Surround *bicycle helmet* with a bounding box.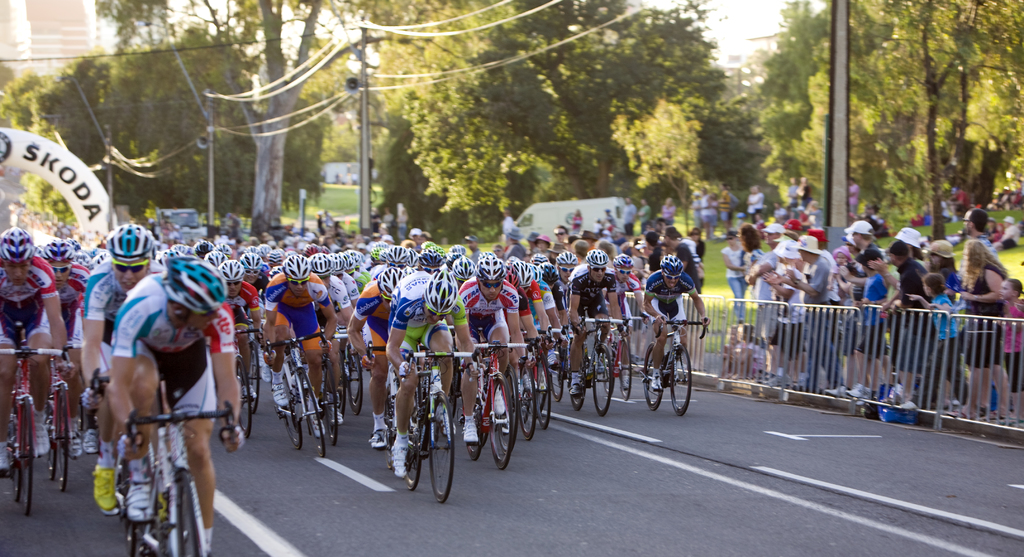
box(504, 262, 521, 288).
